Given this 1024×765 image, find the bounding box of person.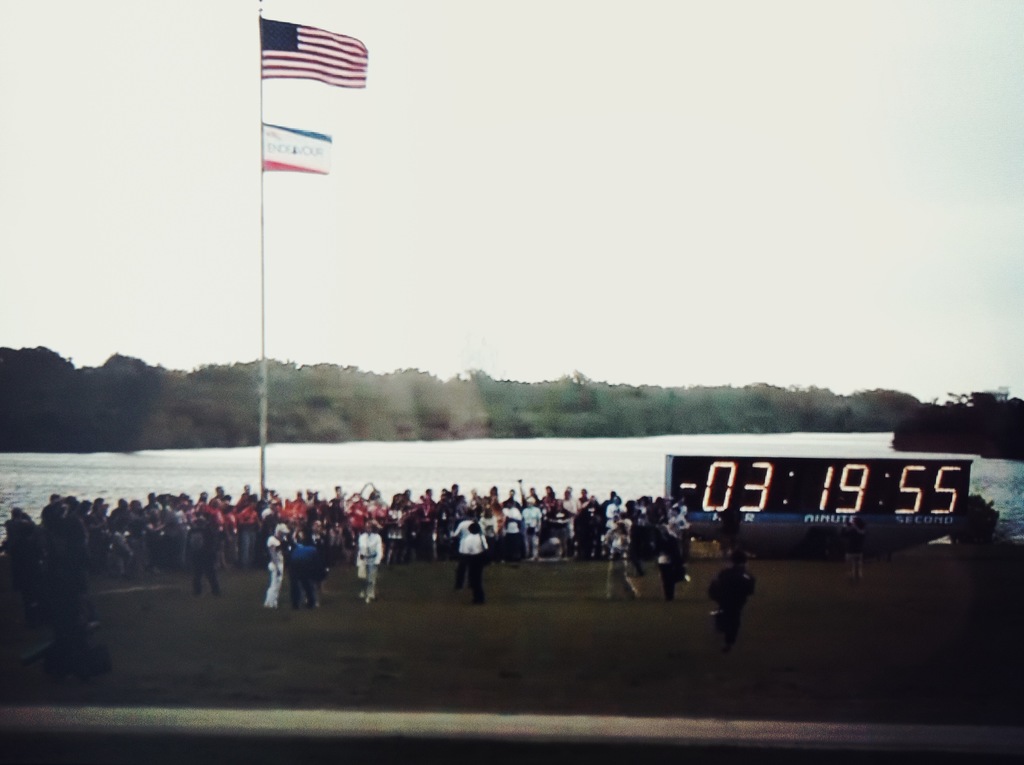
region(184, 515, 220, 595).
